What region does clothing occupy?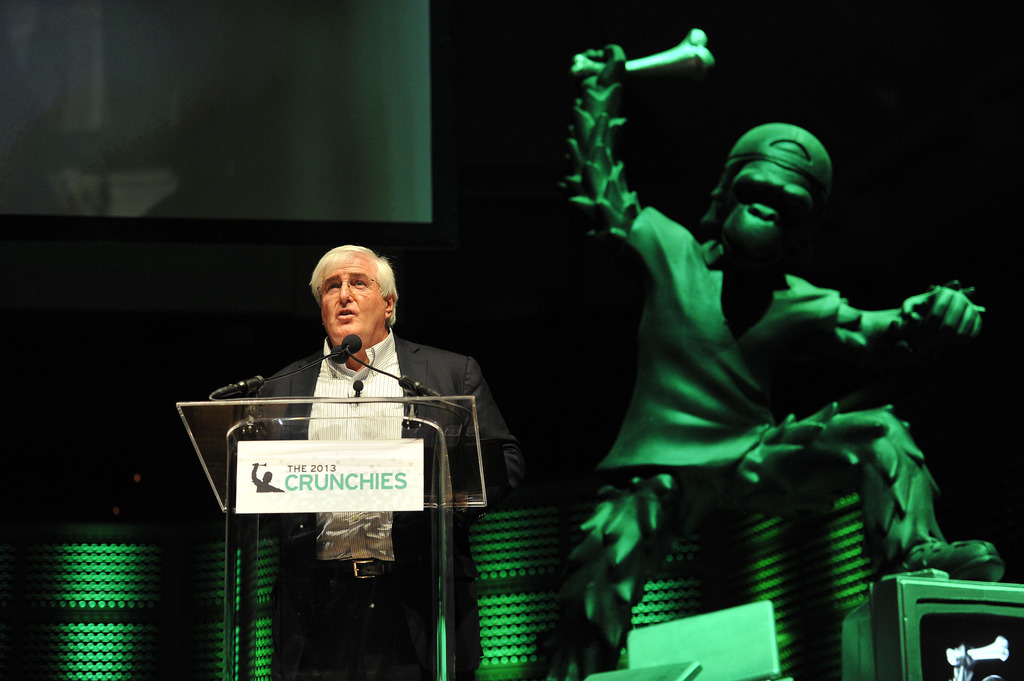
601/204/853/475.
